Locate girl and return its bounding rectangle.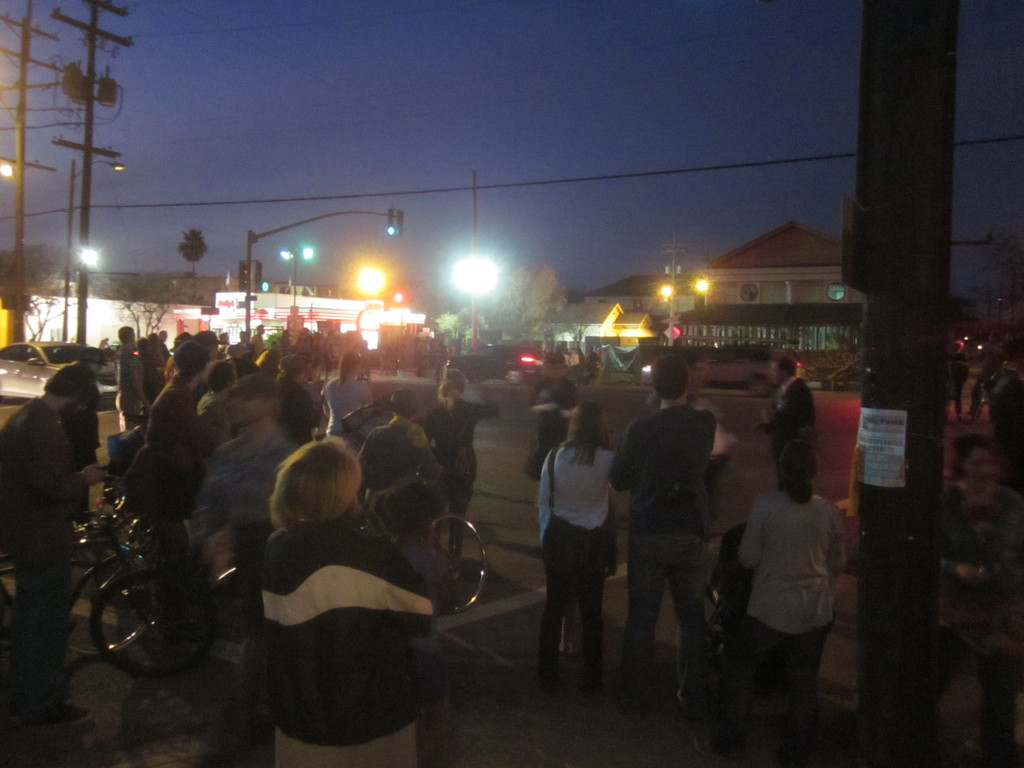
{"x1": 316, "y1": 349, "x2": 375, "y2": 449}.
